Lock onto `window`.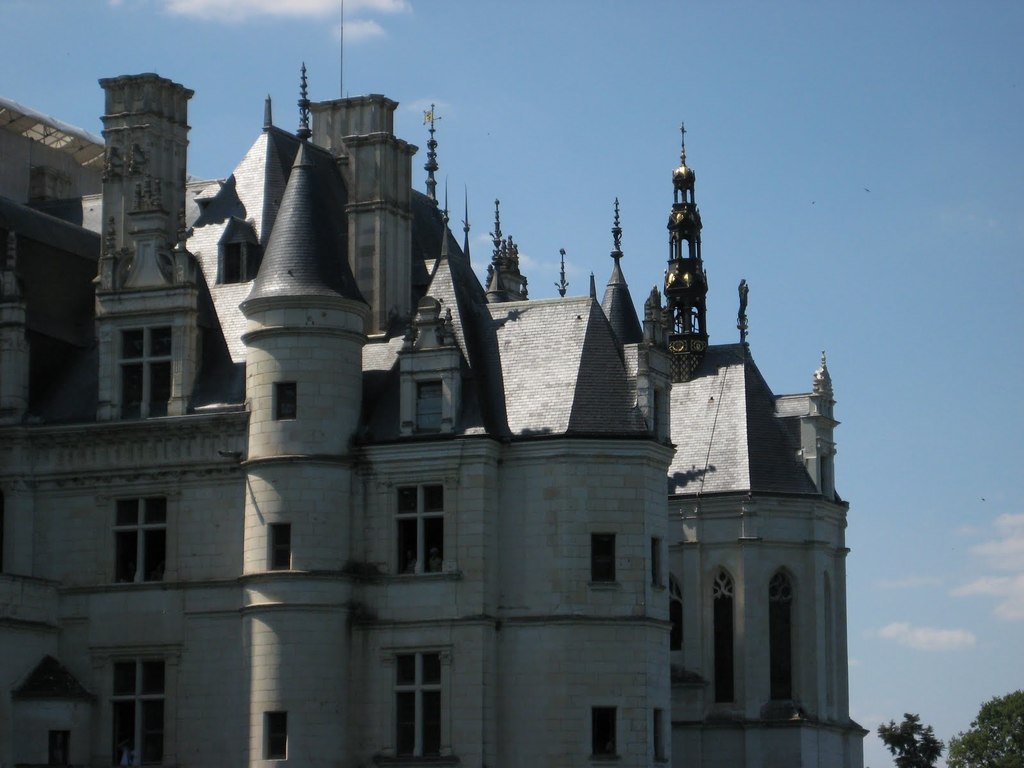
Locked: Rect(266, 712, 287, 762).
